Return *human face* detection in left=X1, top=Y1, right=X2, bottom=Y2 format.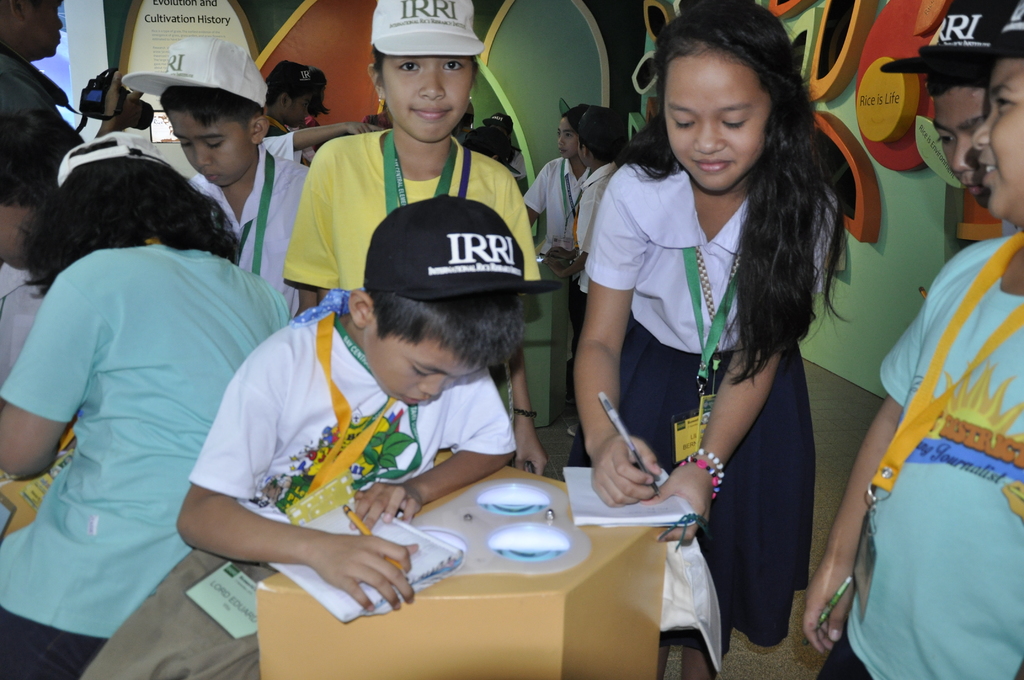
left=365, top=336, right=480, bottom=407.
